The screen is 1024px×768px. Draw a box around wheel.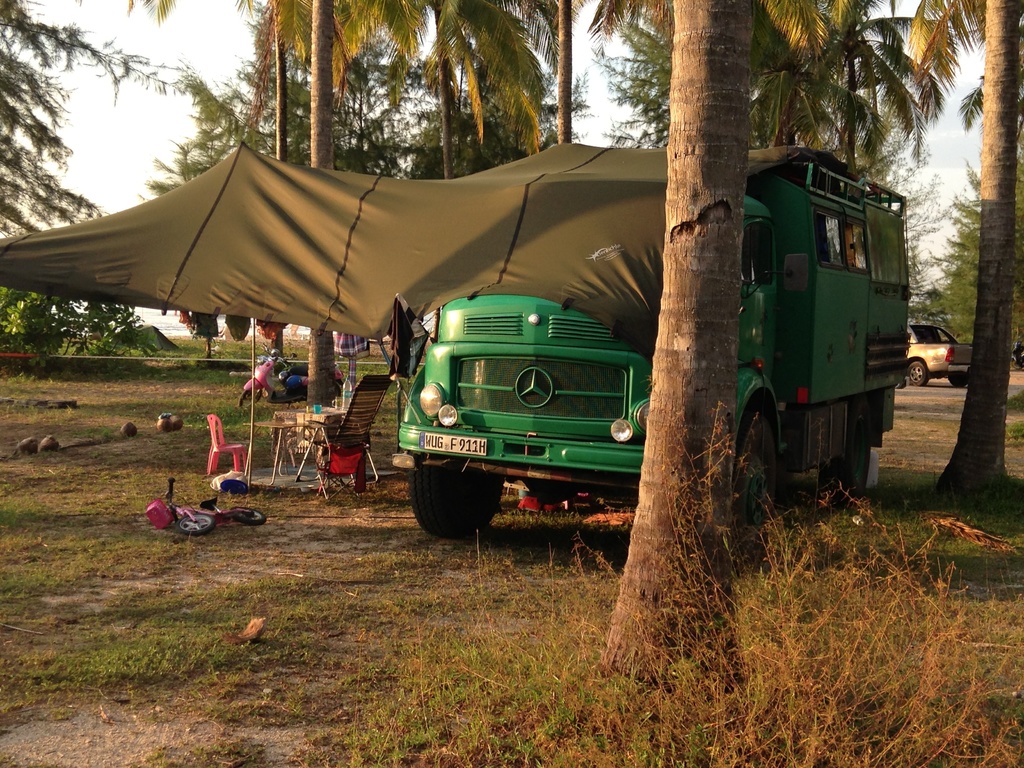
left=948, top=371, right=970, bottom=387.
